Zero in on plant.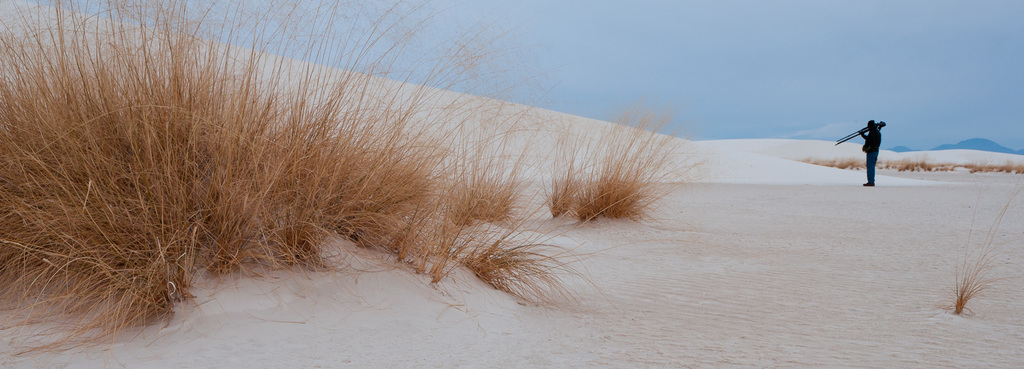
Zeroed in: box=[253, 0, 528, 265].
